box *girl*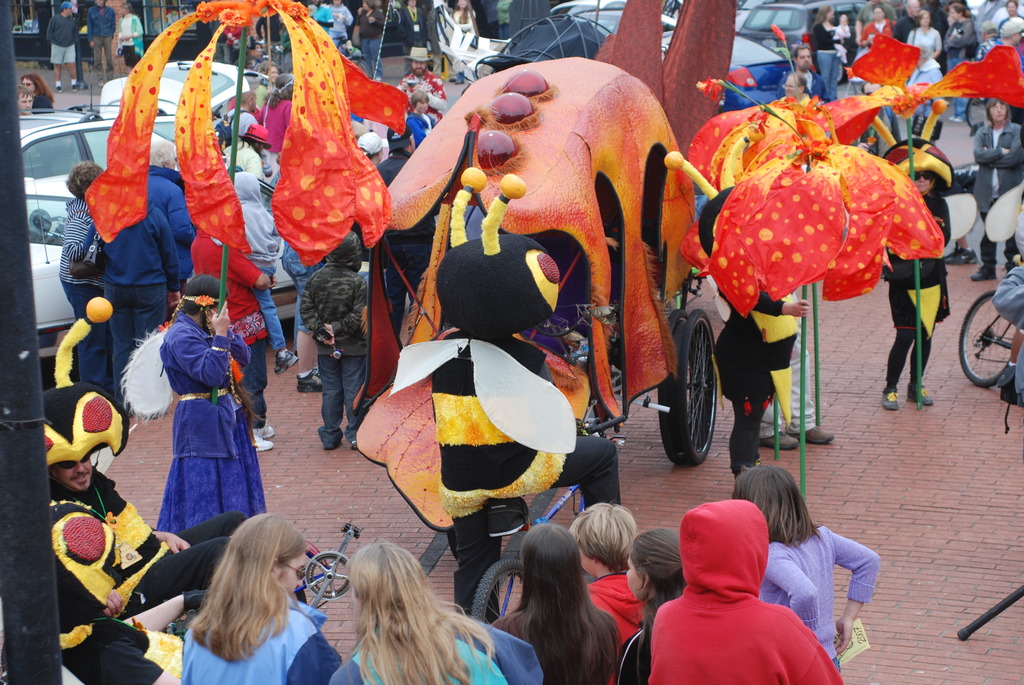
locate(617, 526, 691, 684)
